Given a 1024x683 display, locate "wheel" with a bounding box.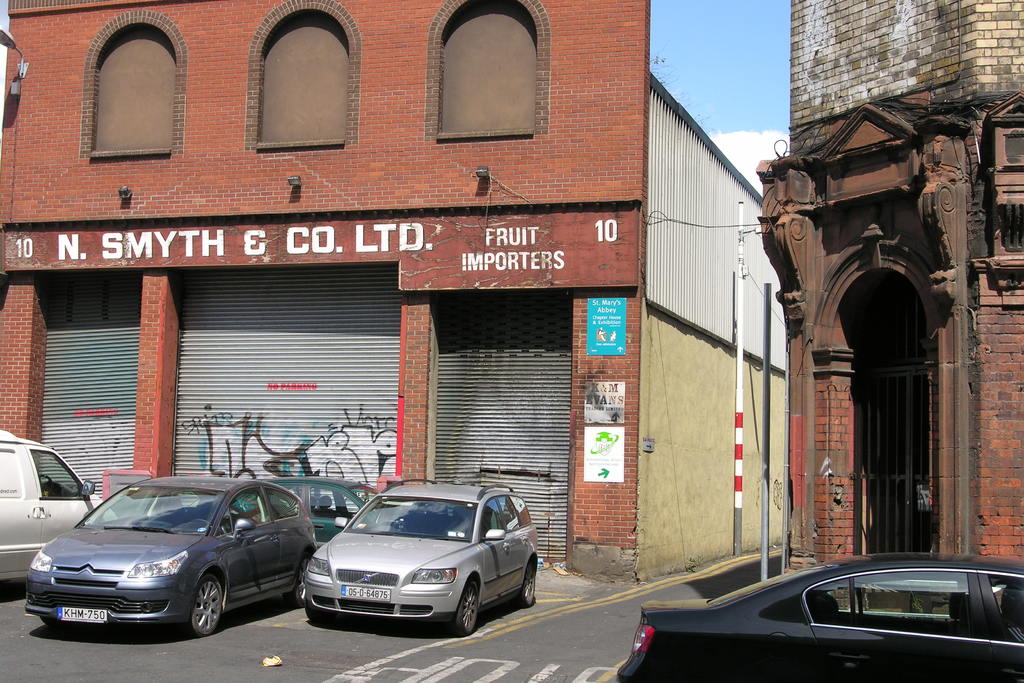
Located: 522, 558, 534, 607.
